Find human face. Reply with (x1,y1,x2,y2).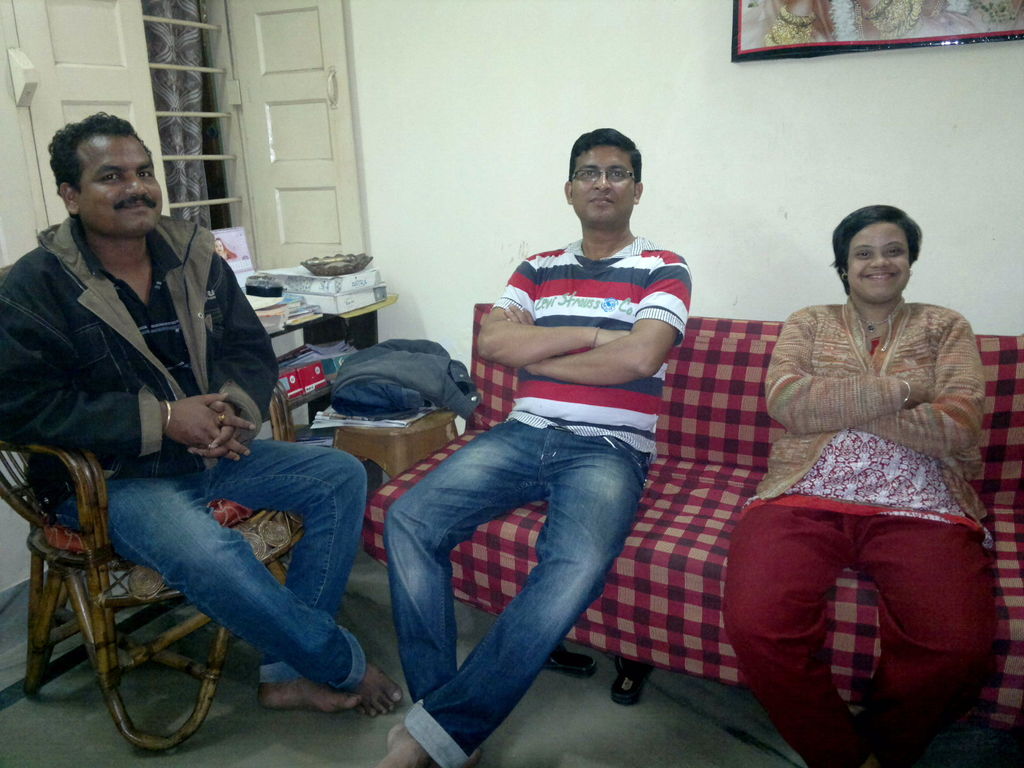
(573,145,636,221).
